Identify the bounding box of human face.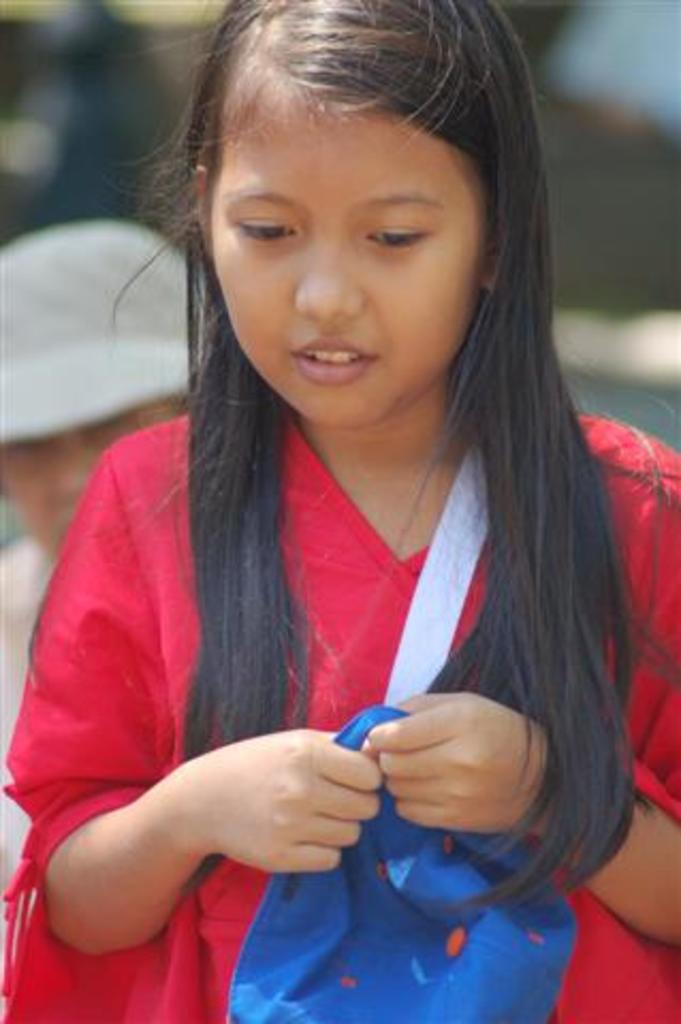
select_region(211, 62, 485, 416).
